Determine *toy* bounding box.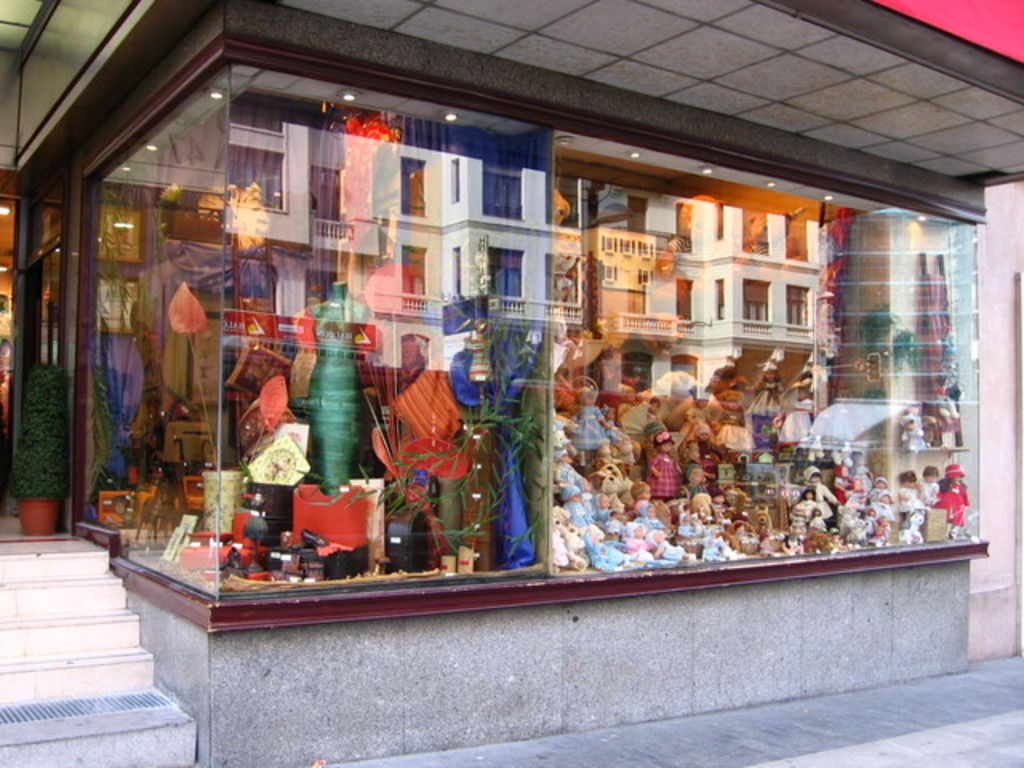
Determined: (x1=627, y1=485, x2=667, y2=520).
